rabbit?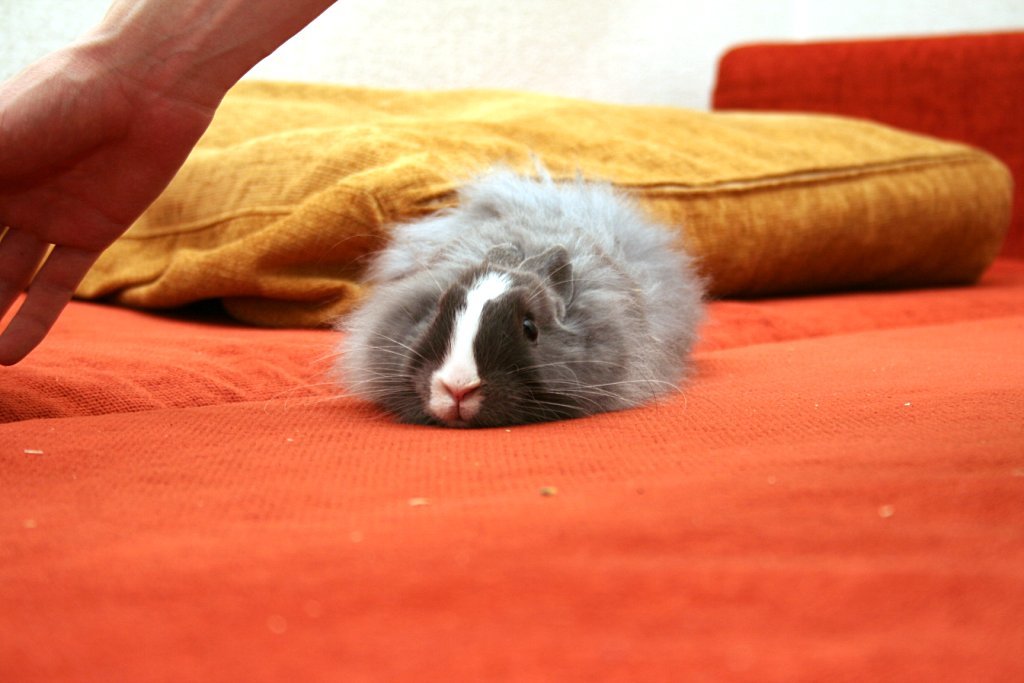
[339, 162, 715, 431]
